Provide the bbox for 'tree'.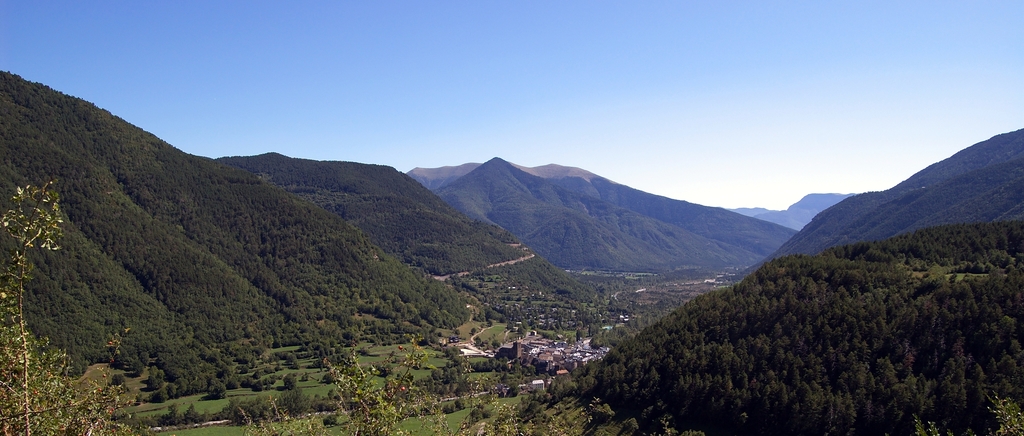
(x1=134, y1=391, x2=143, y2=403).
